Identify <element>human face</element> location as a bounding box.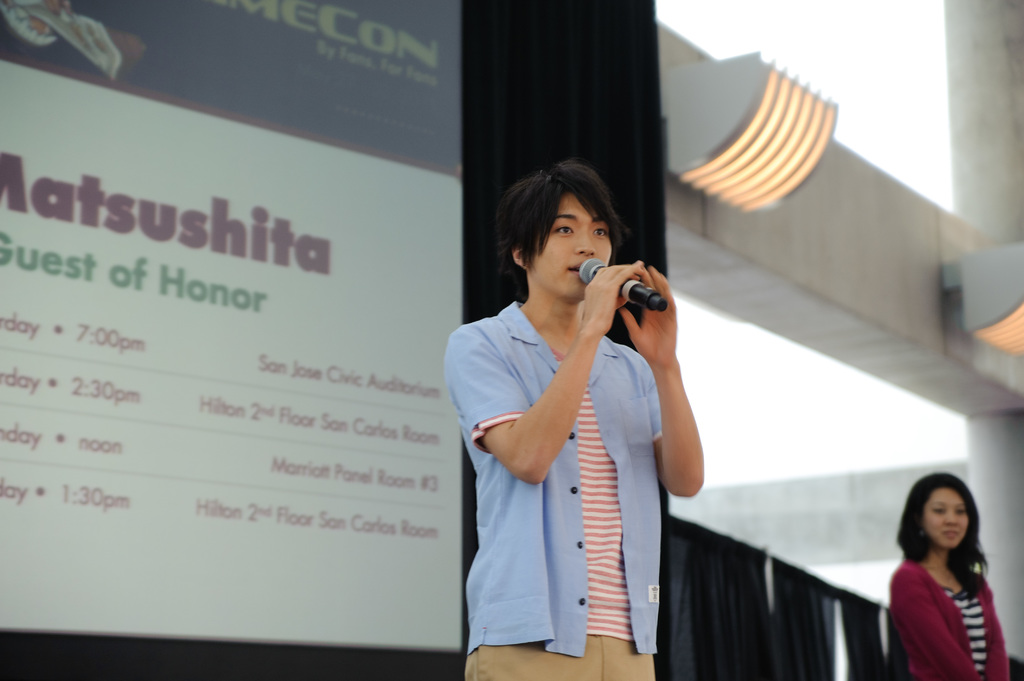
[531,192,612,301].
